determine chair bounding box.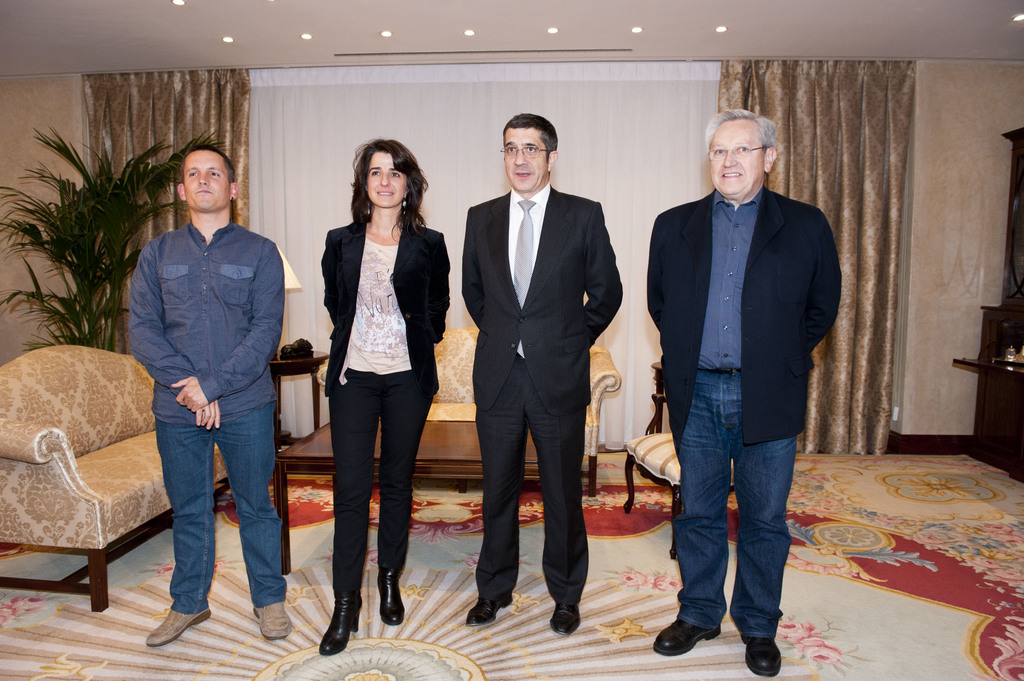
Determined: {"x1": 621, "y1": 394, "x2": 740, "y2": 561}.
